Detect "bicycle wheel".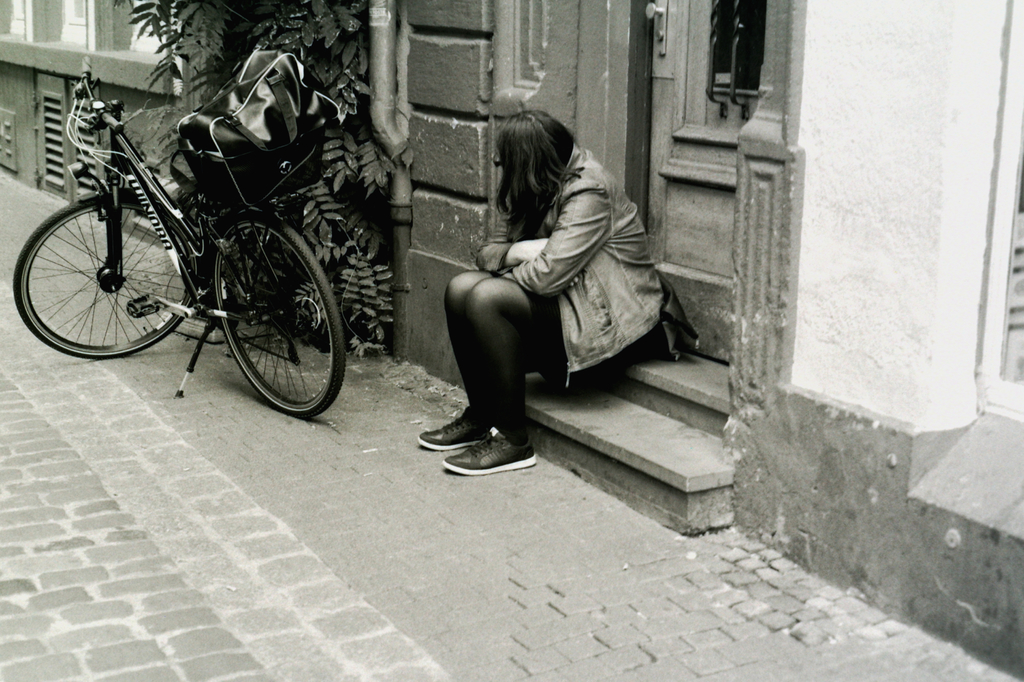
Detected at (left=208, top=215, right=346, bottom=421).
